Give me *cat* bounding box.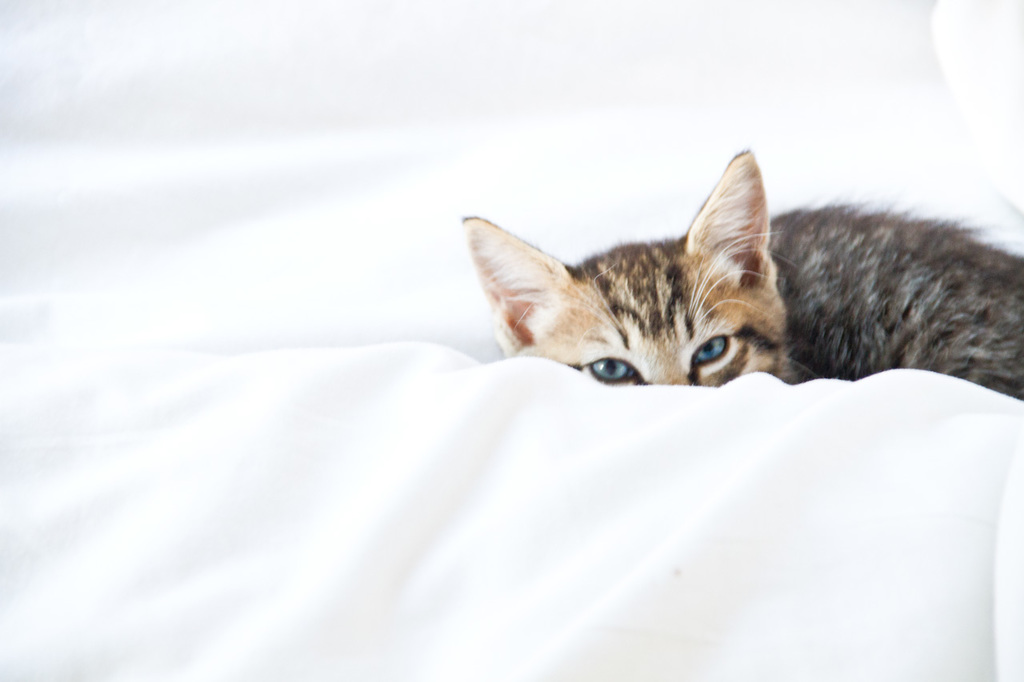
left=456, top=140, right=1023, bottom=405.
